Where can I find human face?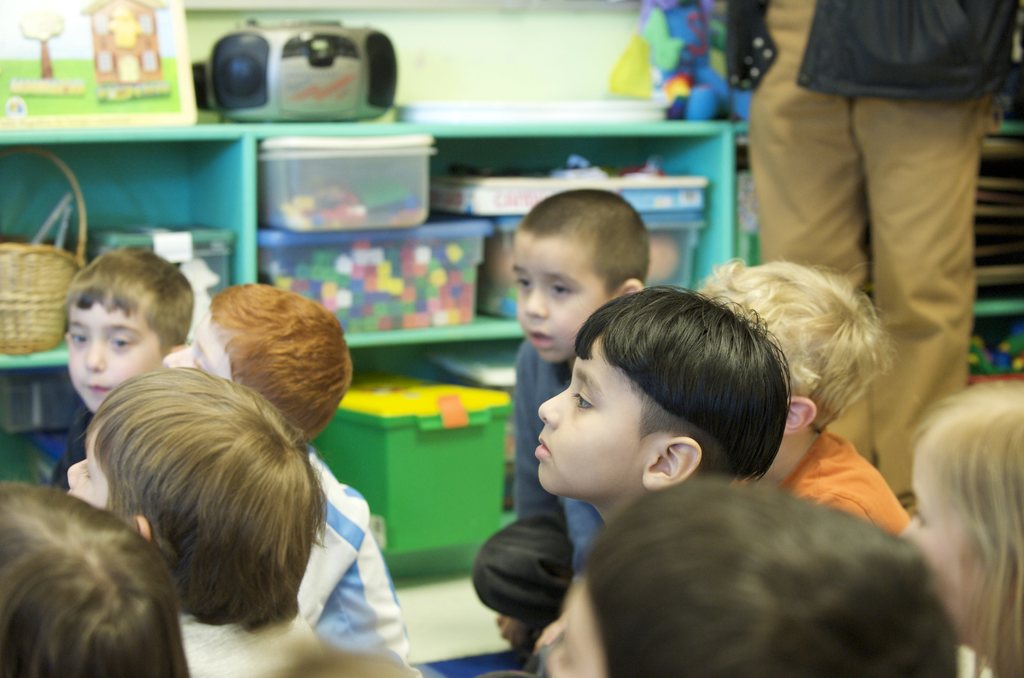
You can find it at rect(161, 302, 225, 385).
